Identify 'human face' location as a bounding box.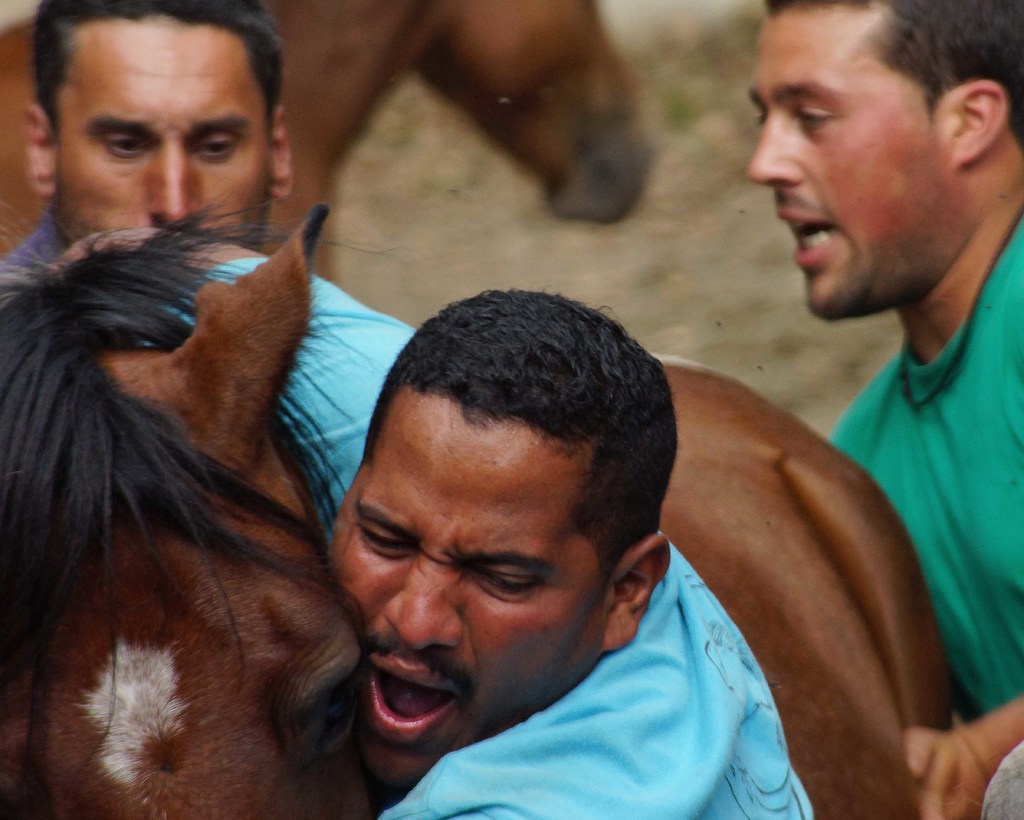
BBox(324, 391, 616, 774).
